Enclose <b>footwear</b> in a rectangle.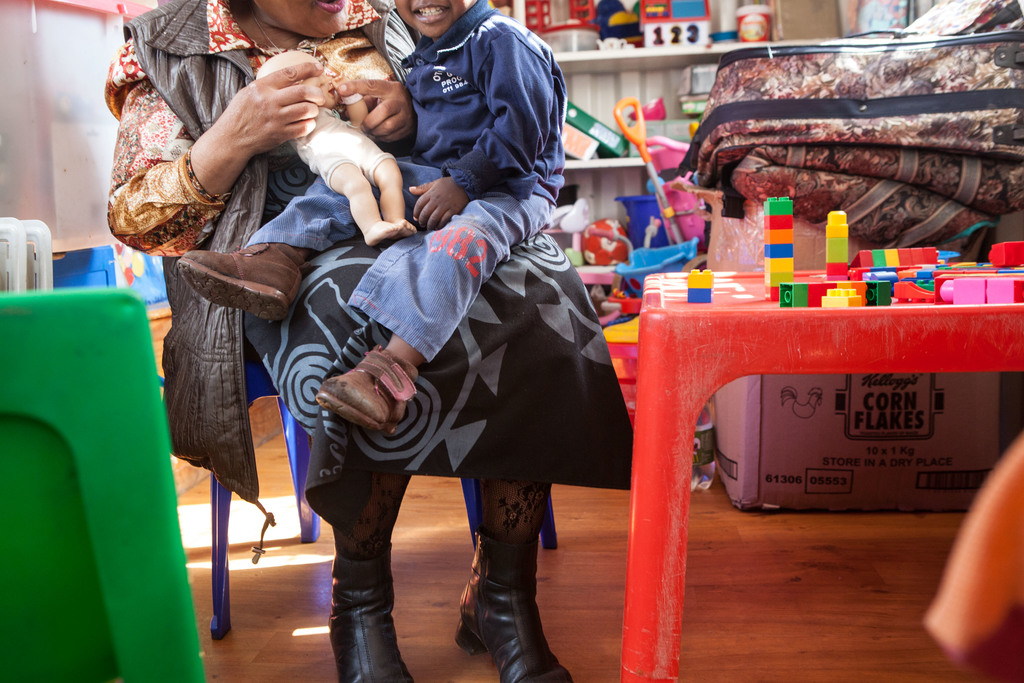
457/531/556/682.
